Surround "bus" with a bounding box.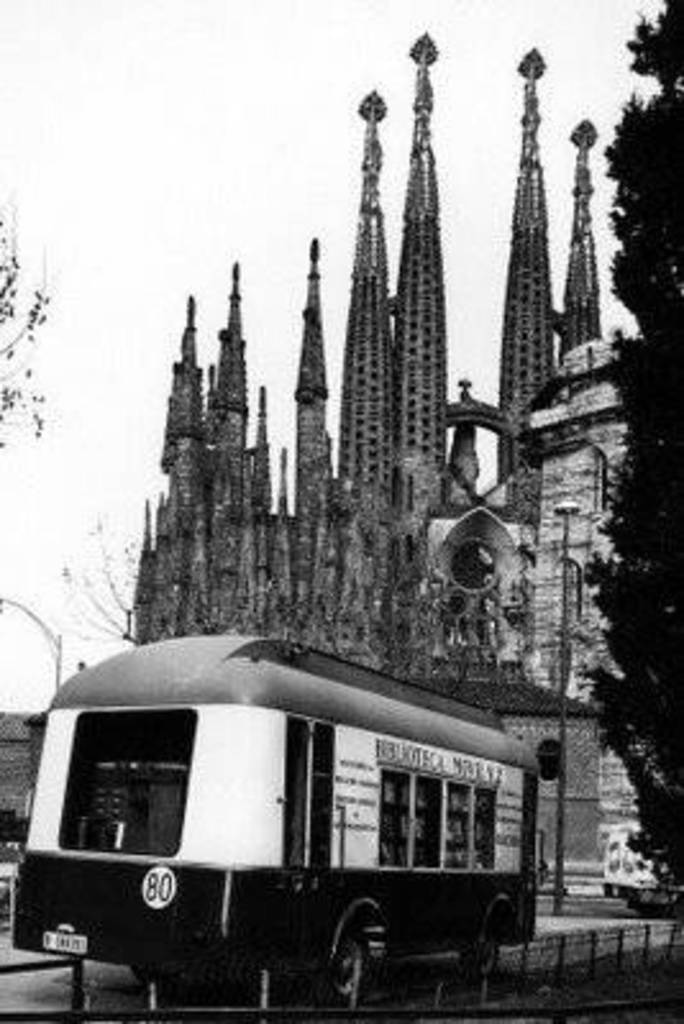
[x1=5, y1=635, x2=566, y2=1011].
